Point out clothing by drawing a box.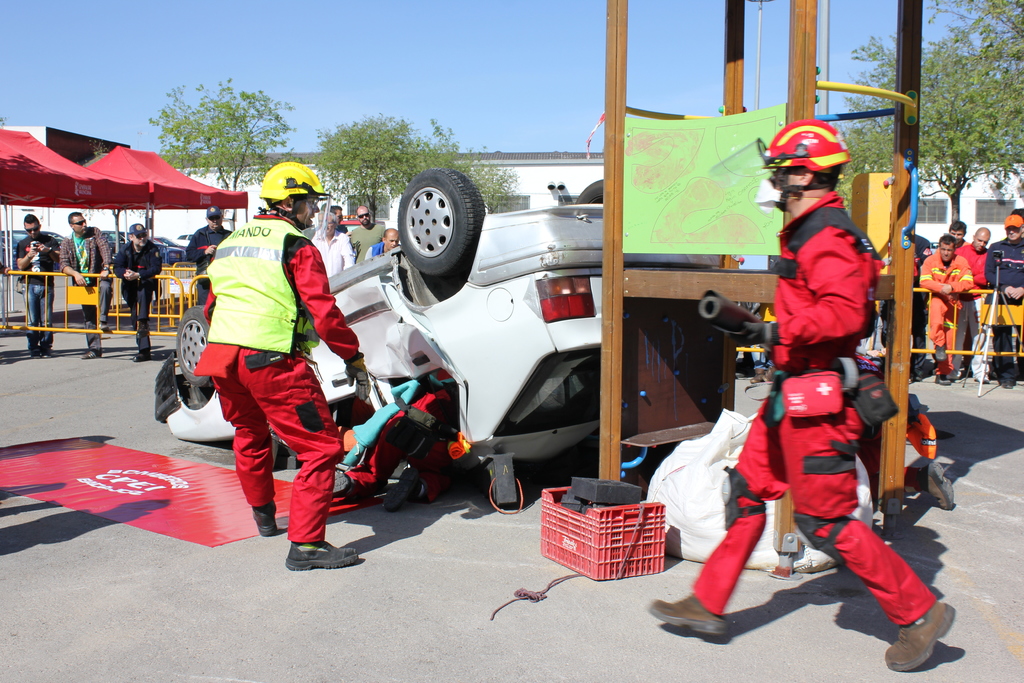
987 230 1023 378.
